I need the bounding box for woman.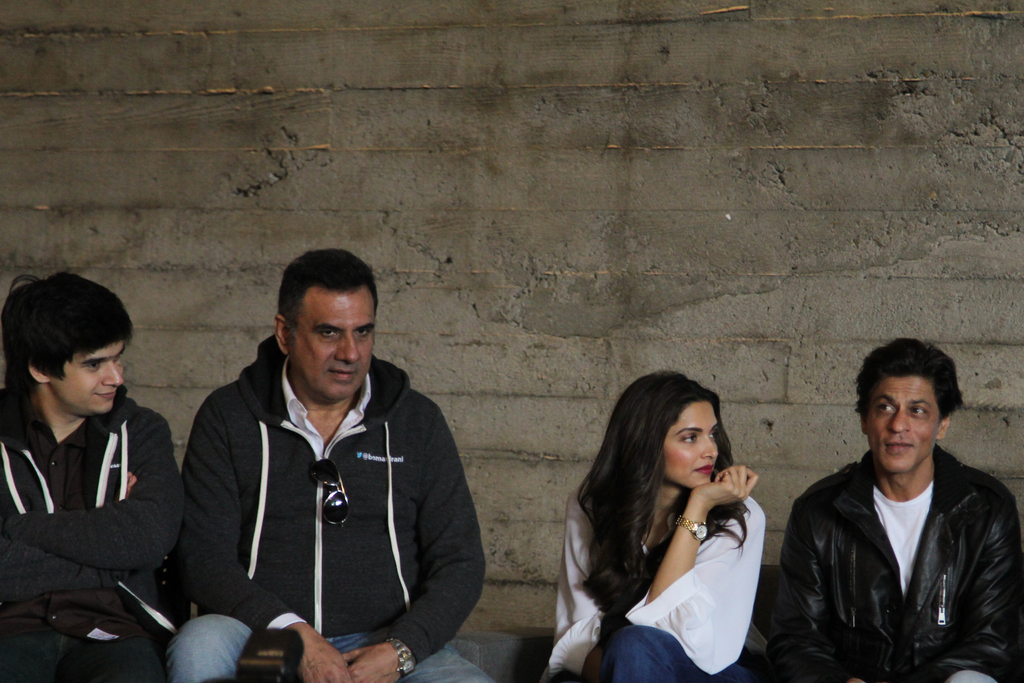
Here it is: x1=554, y1=372, x2=790, y2=682.
